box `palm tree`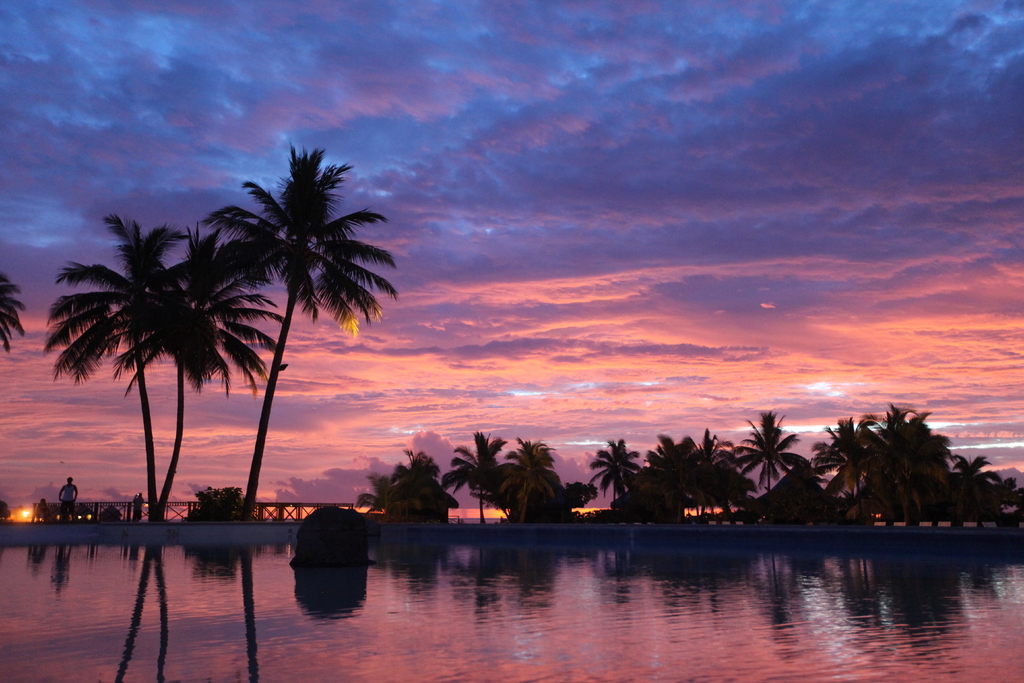
54/238/192/478
